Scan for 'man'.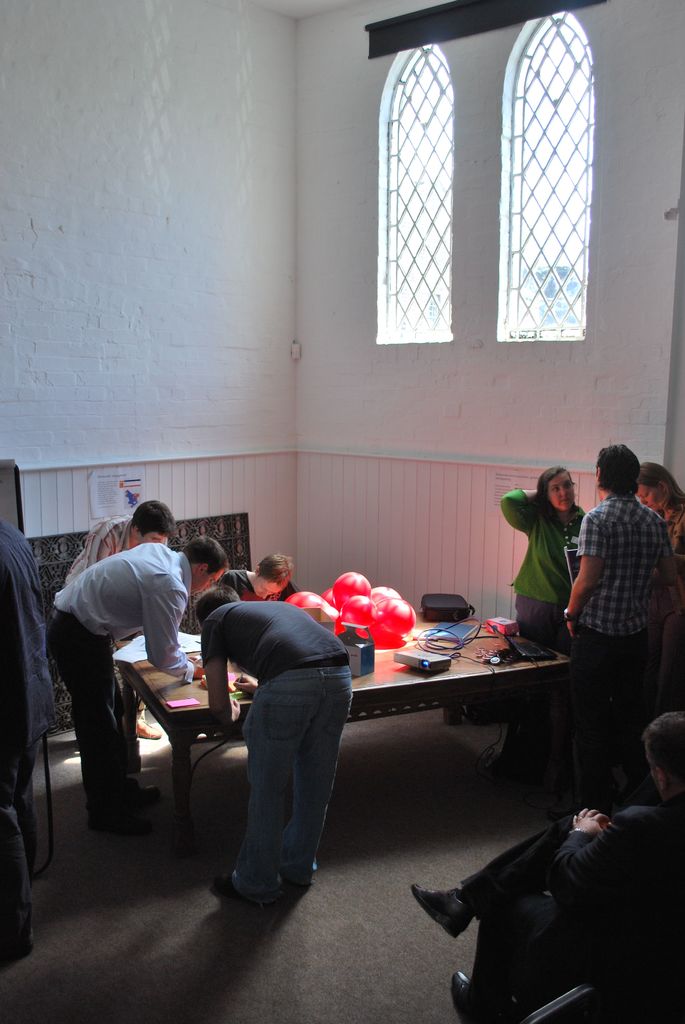
Scan result: l=1, t=517, r=61, b=972.
